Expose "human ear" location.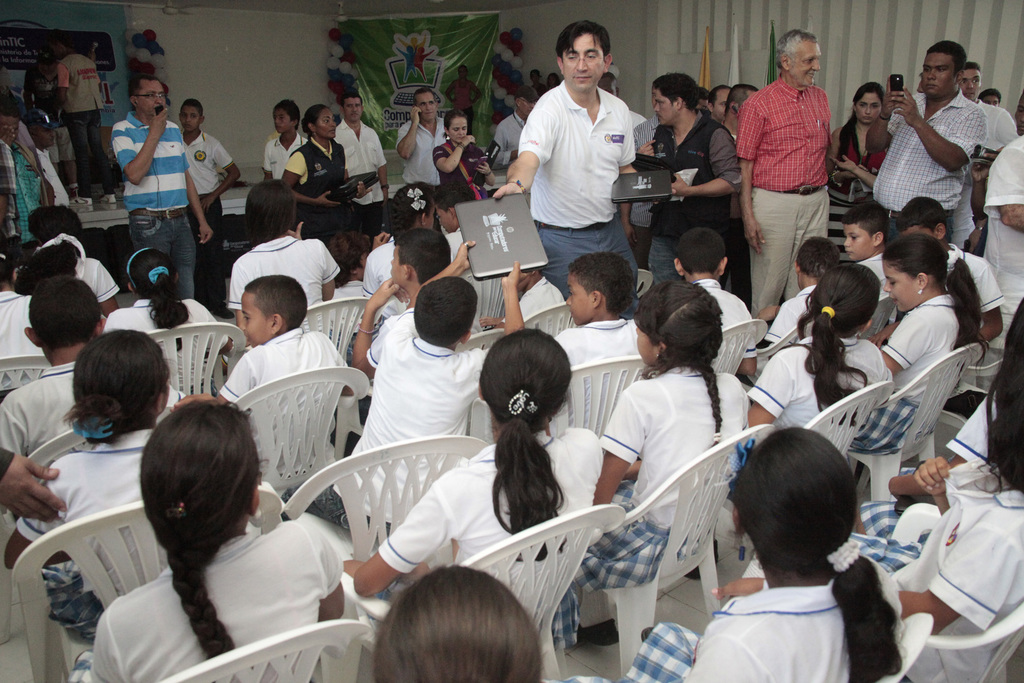
Exposed at <box>954,74,961,83</box>.
